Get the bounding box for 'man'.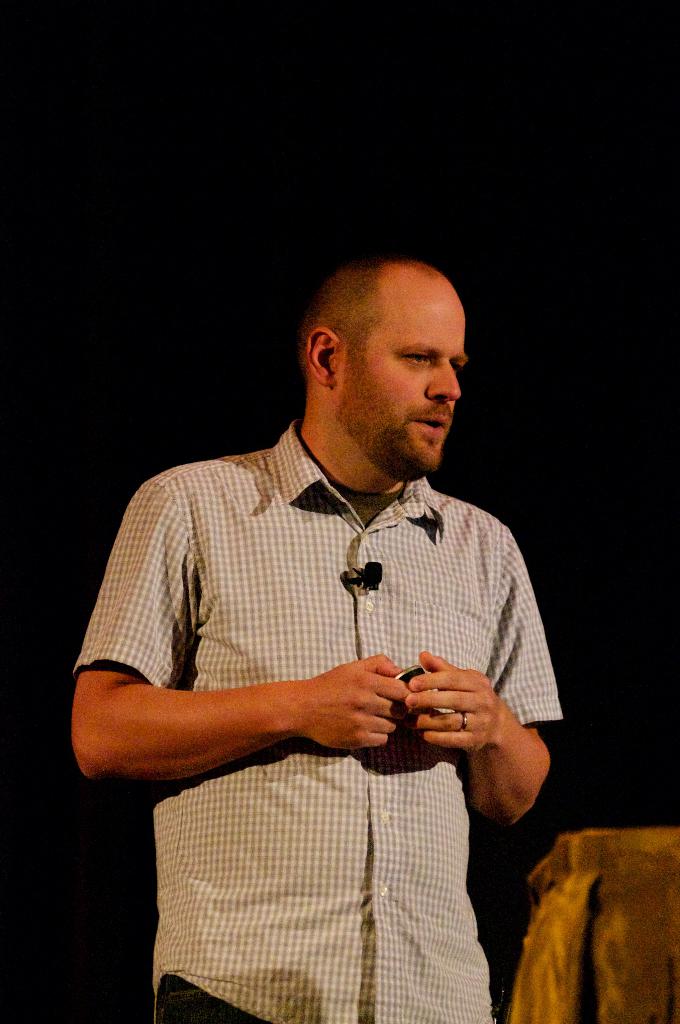
locate(81, 238, 575, 950).
